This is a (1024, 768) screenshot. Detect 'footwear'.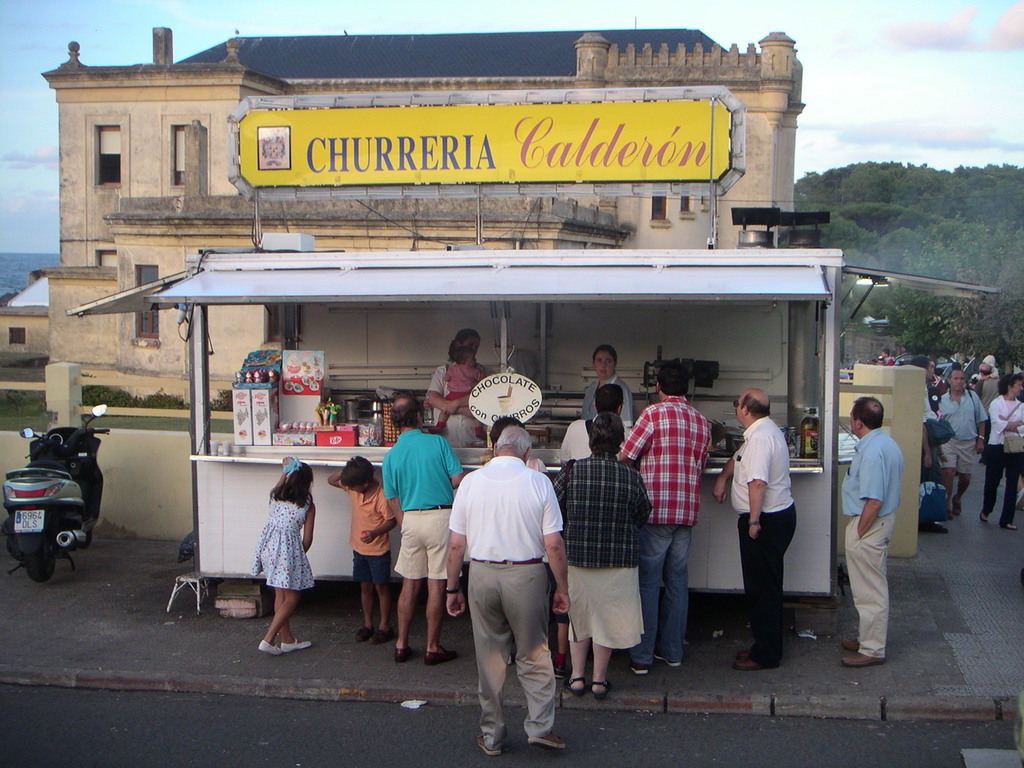
(836, 653, 884, 669).
